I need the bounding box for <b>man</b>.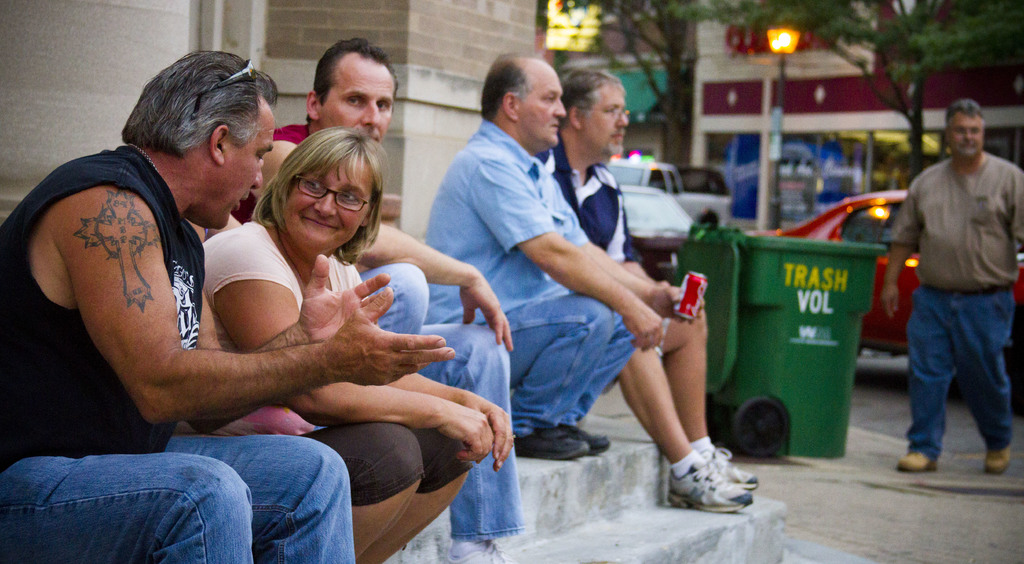
Here it is: bbox=(0, 49, 454, 563).
